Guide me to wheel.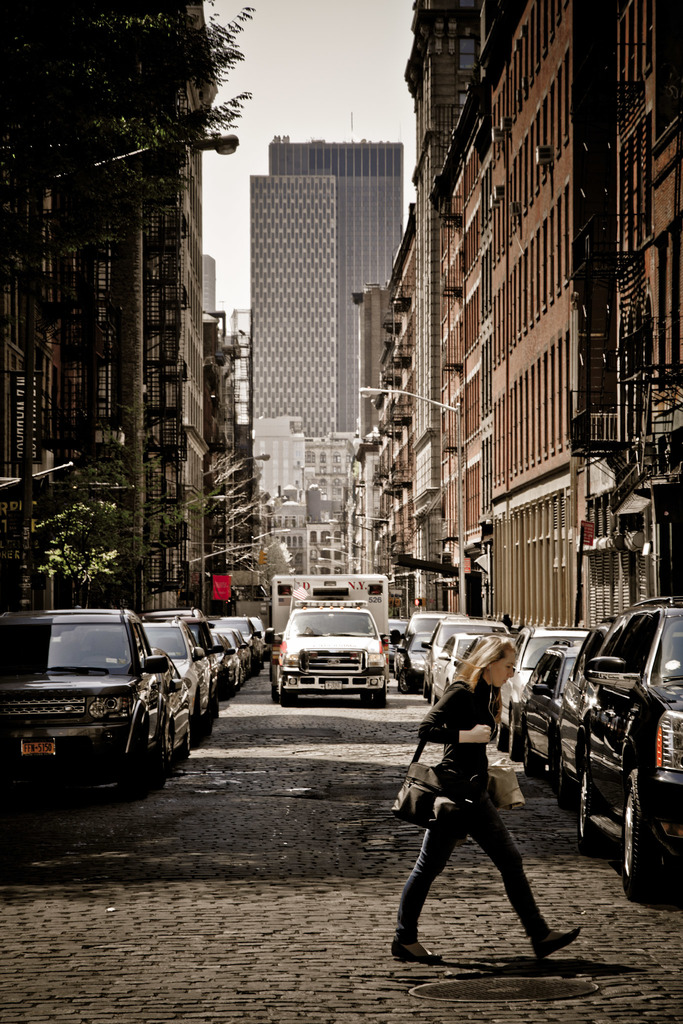
Guidance: {"x1": 420, "y1": 680, "x2": 431, "y2": 699}.
